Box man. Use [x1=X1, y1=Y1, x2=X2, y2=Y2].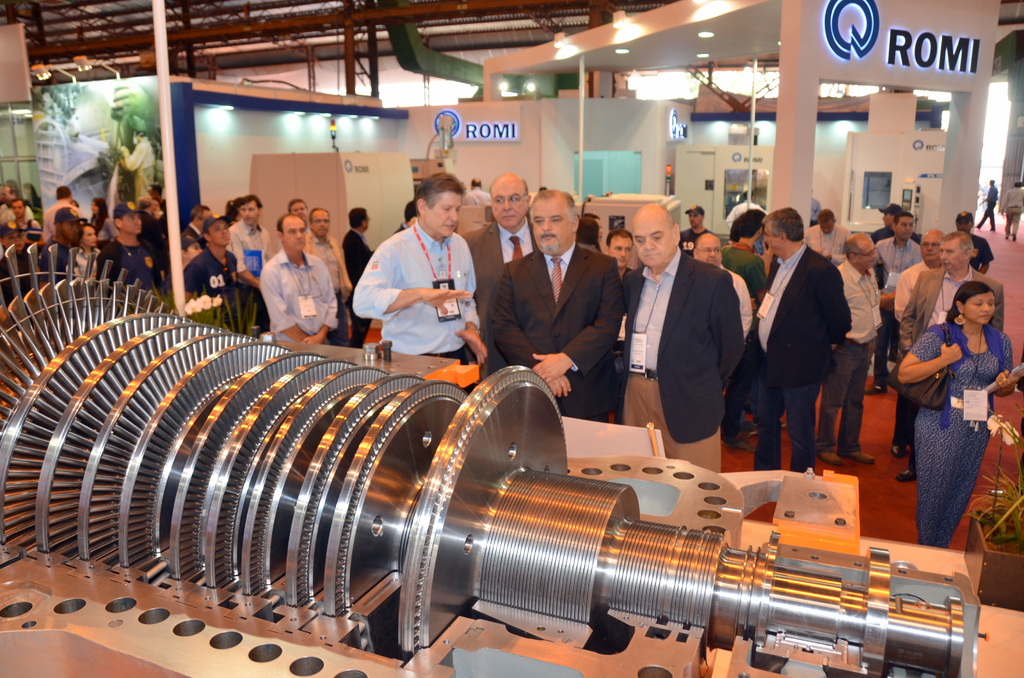
[x1=304, y1=207, x2=354, y2=344].
